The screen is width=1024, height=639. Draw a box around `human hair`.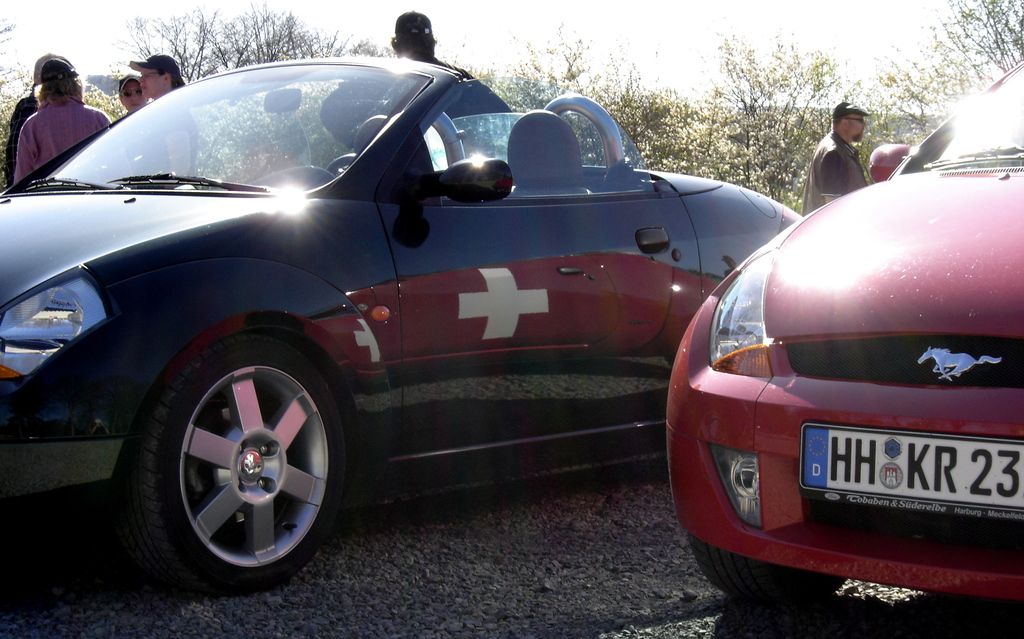
bbox(831, 111, 846, 130).
